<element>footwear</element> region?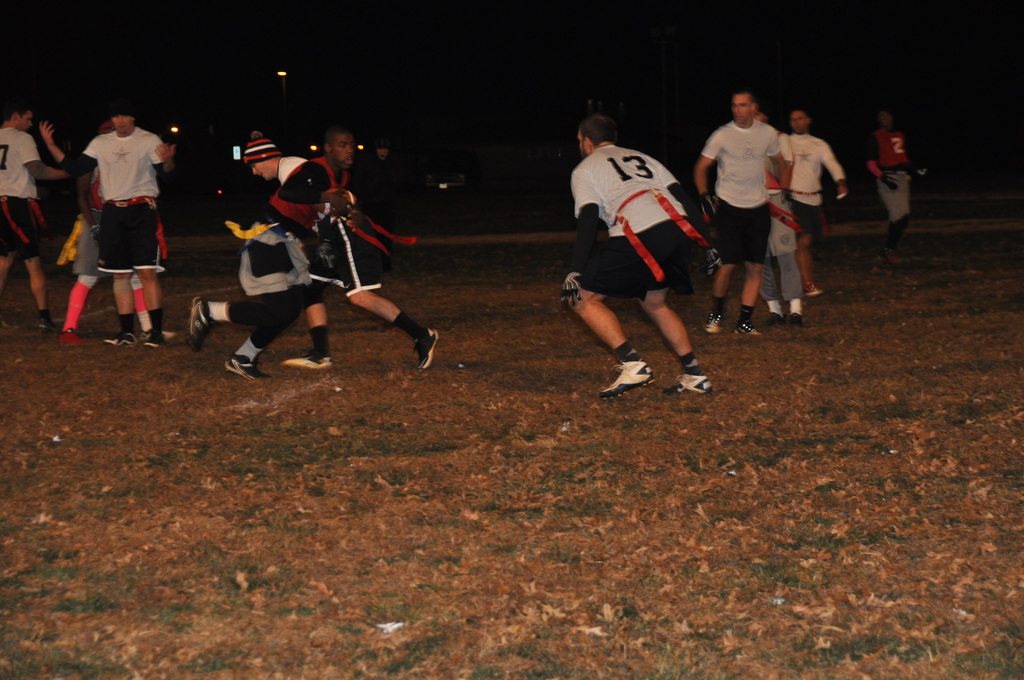
bbox=(221, 348, 274, 380)
